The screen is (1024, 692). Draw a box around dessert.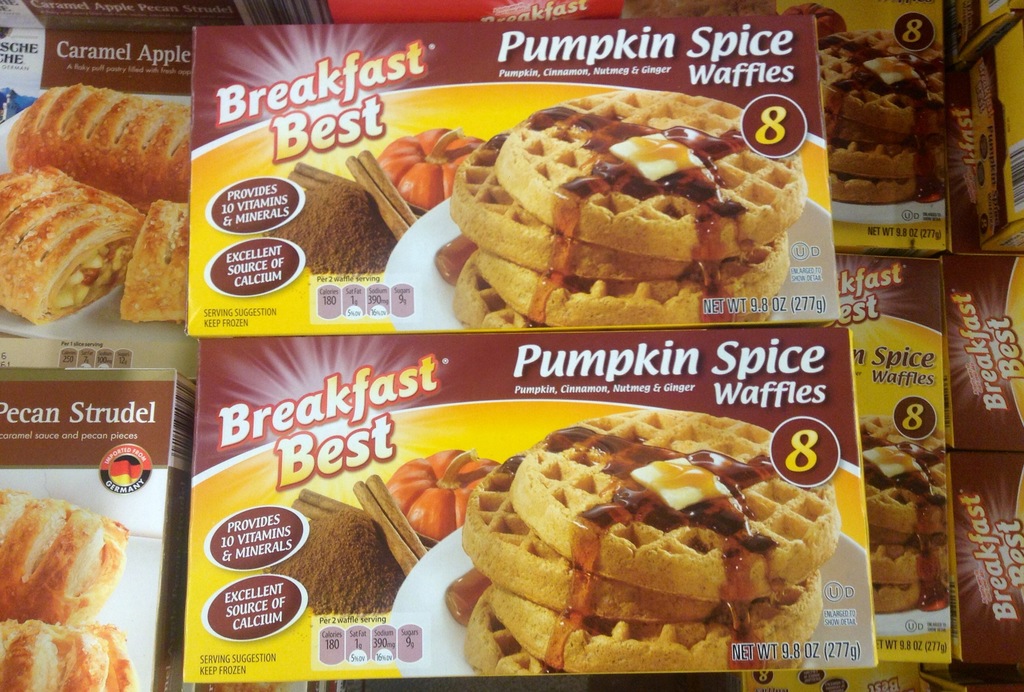
left=390, top=451, right=511, bottom=548.
